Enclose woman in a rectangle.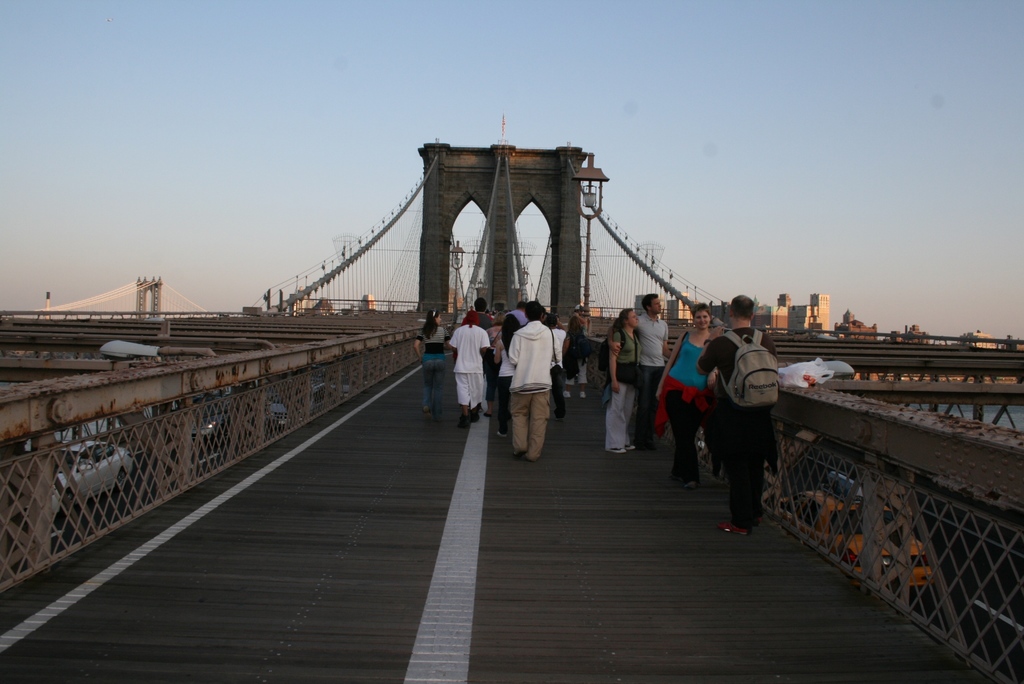
562, 312, 588, 397.
